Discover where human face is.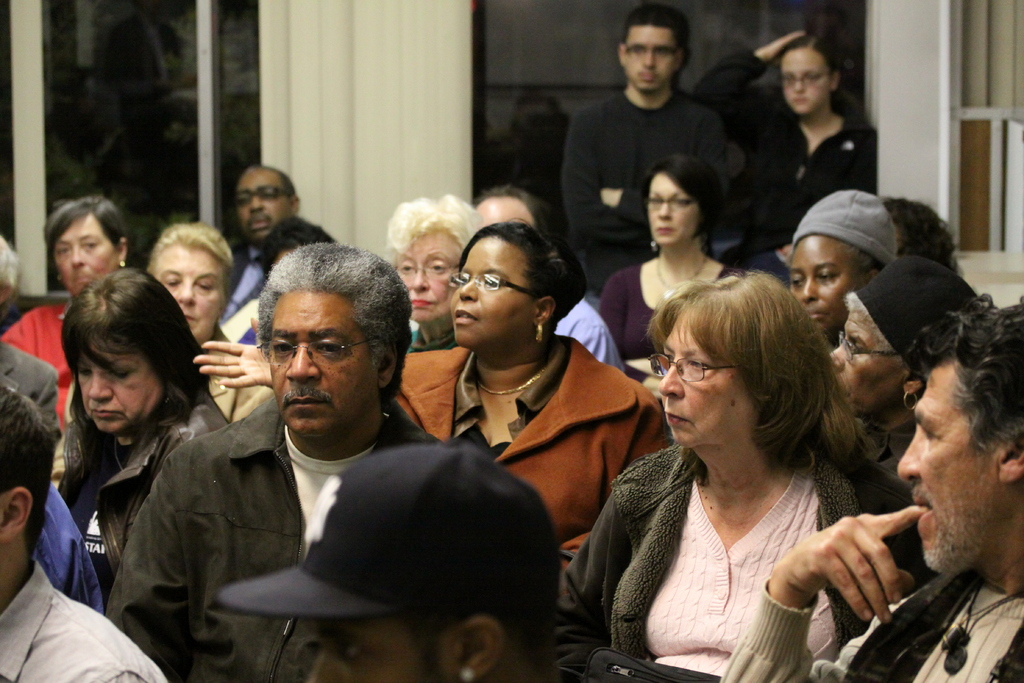
Discovered at 659, 308, 751, 445.
